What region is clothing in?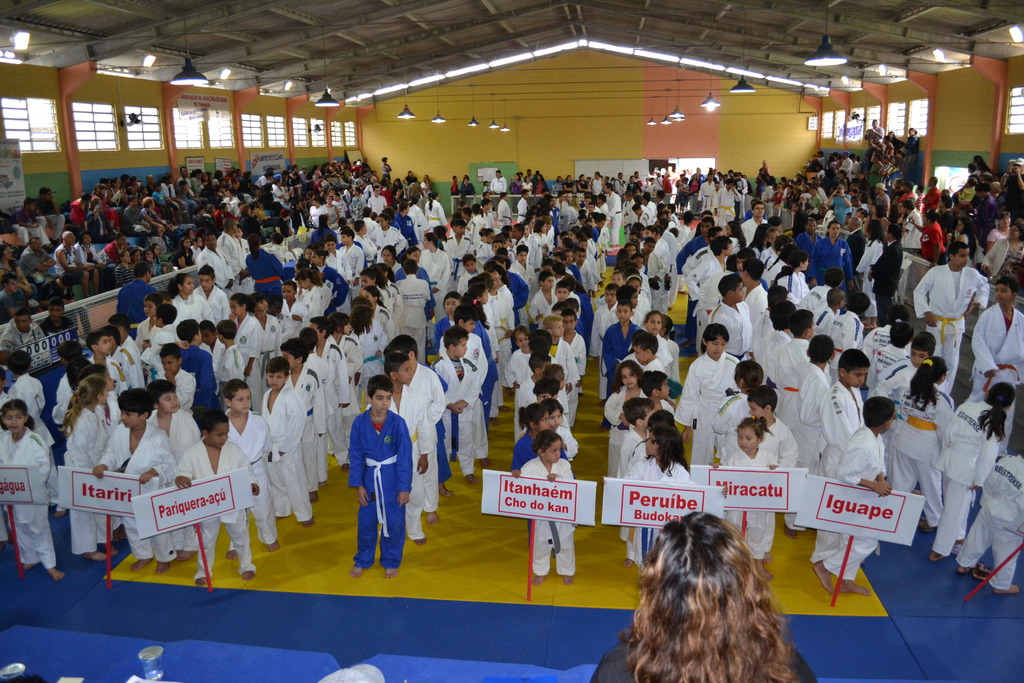
{"left": 433, "top": 337, "right": 486, "bottom": 457}.
